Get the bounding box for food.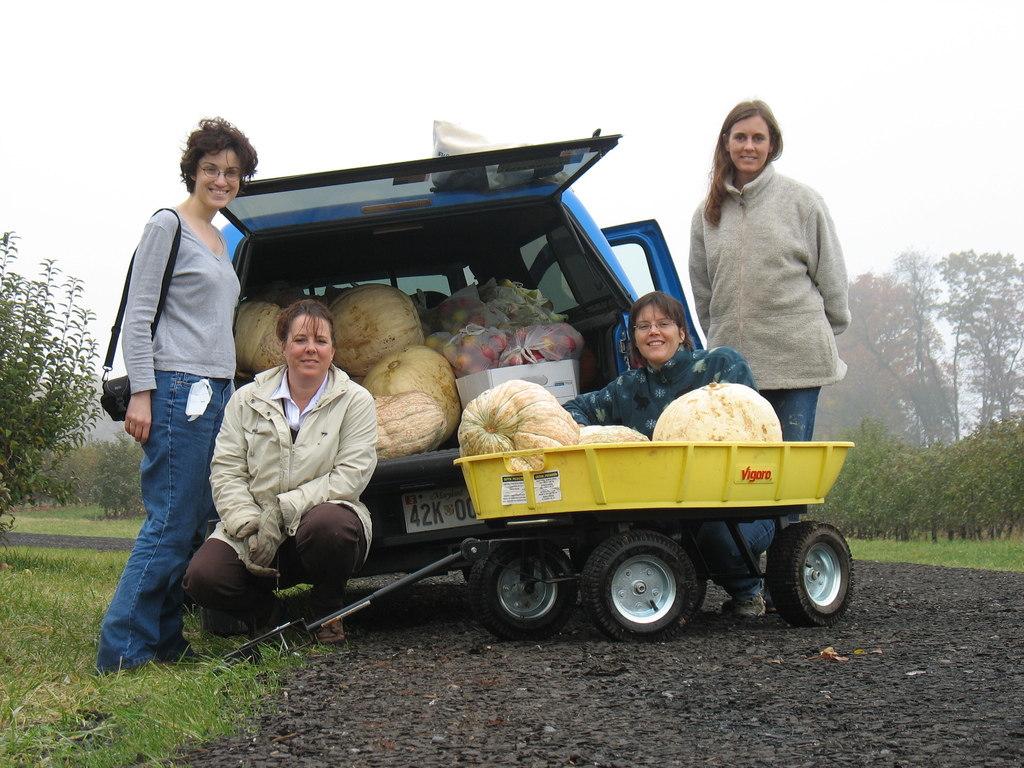
x1=235, y1=282, x2=587, y2=460.
